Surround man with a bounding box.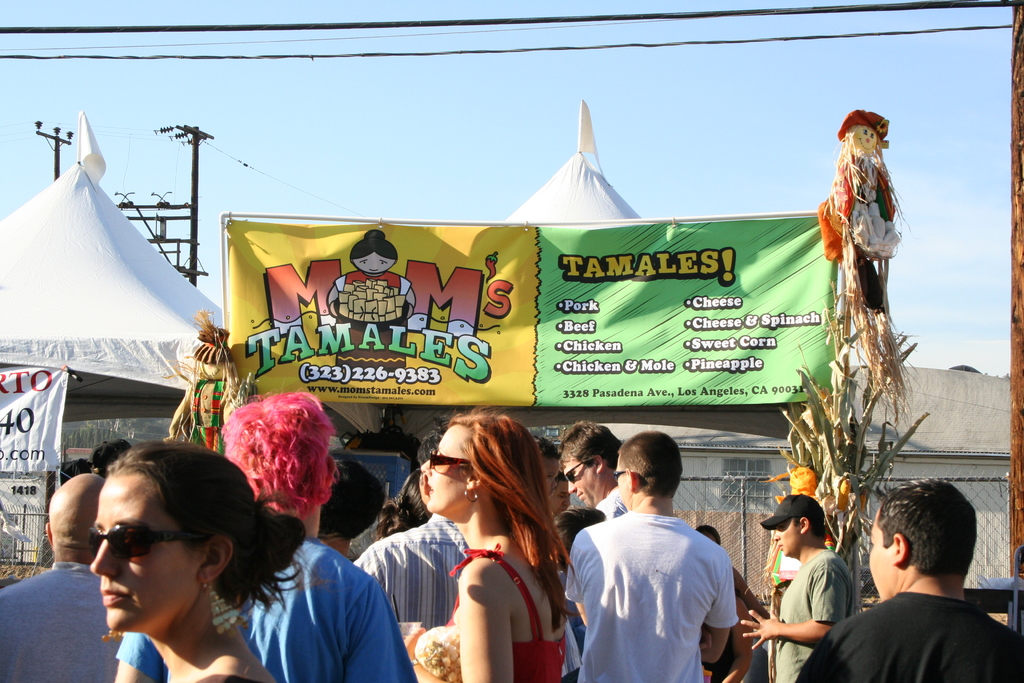
left=534, top=431, right=566, bottom=519.
